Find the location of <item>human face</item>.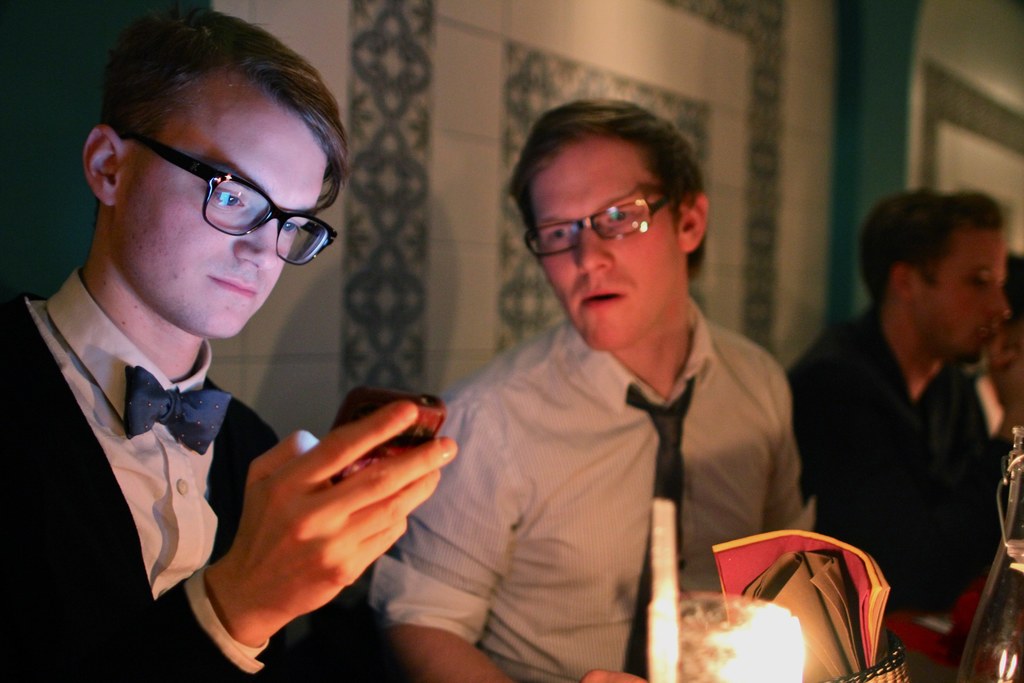
Location: [x1=527, y1=153, x2=680, y2=350].
